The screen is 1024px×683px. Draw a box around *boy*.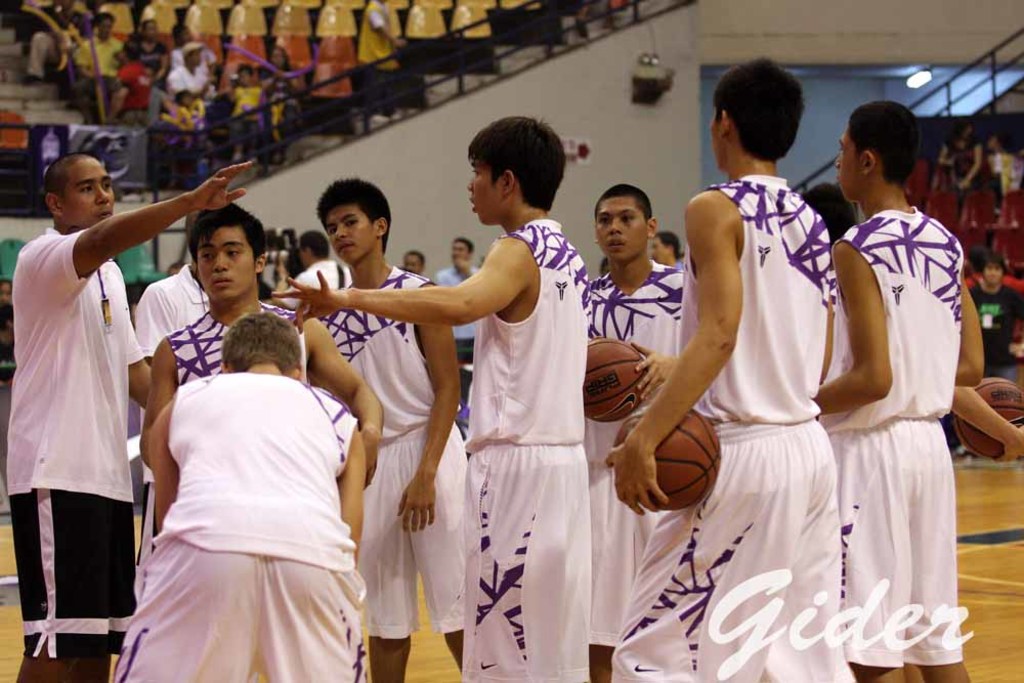
<box>610,51,857,682</box>.
